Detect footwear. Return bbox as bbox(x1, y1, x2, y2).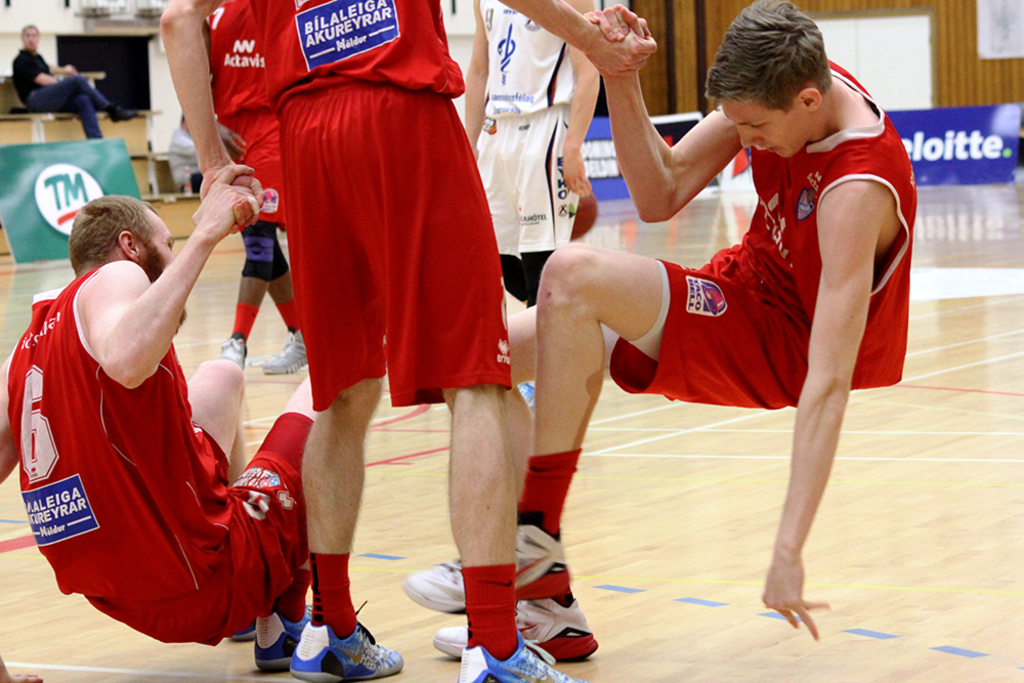
bbox(458, 632, 582, 682).
